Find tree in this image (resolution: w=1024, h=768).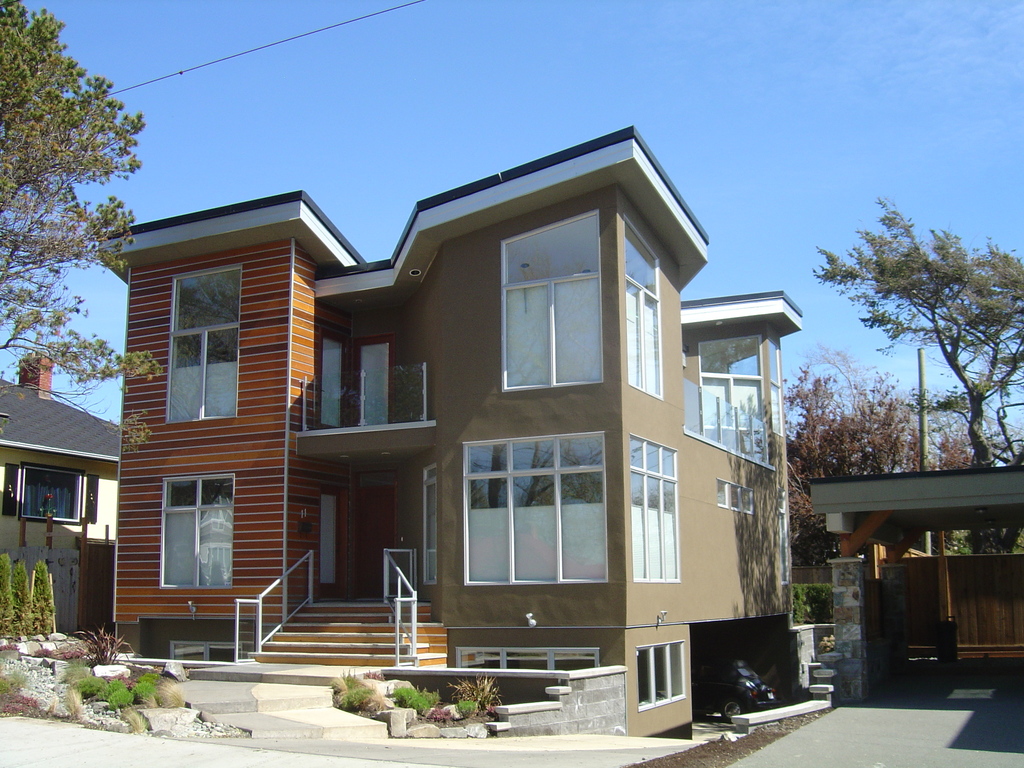
BBox(833, 185, 996, 484).
